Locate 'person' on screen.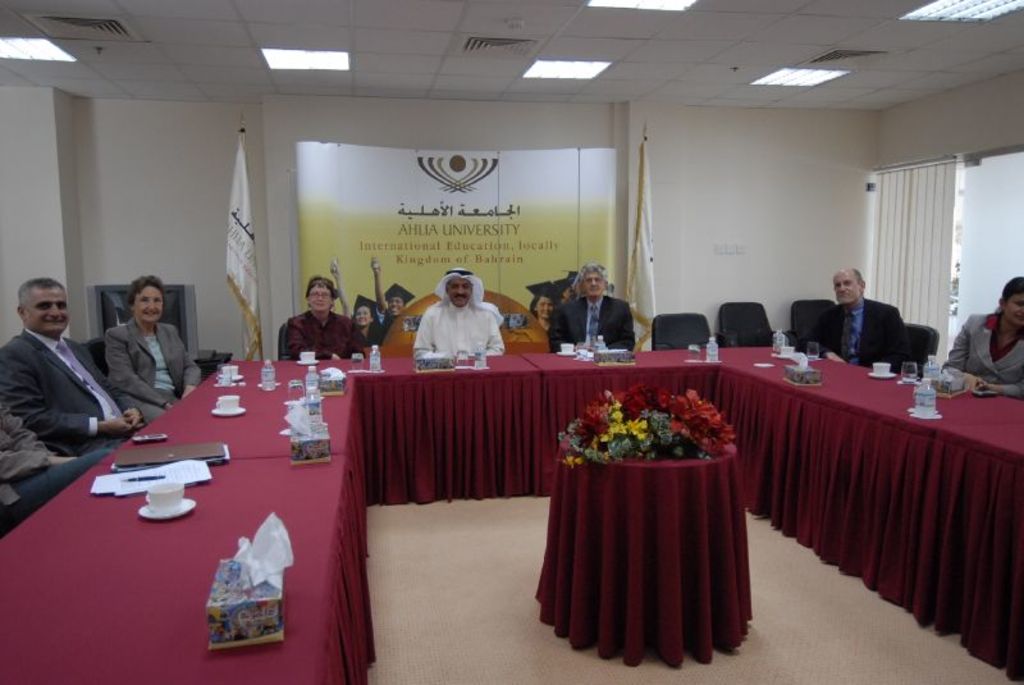
On screen at left=532, top=292, right=552, bottom=332.
